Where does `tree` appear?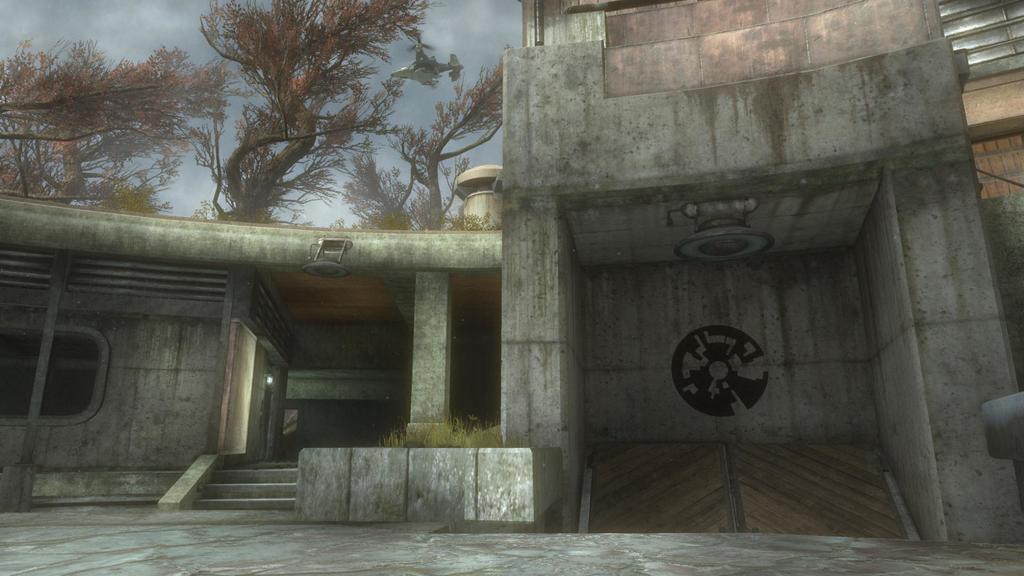
Appears at <box>0,25,259,209</box>.
